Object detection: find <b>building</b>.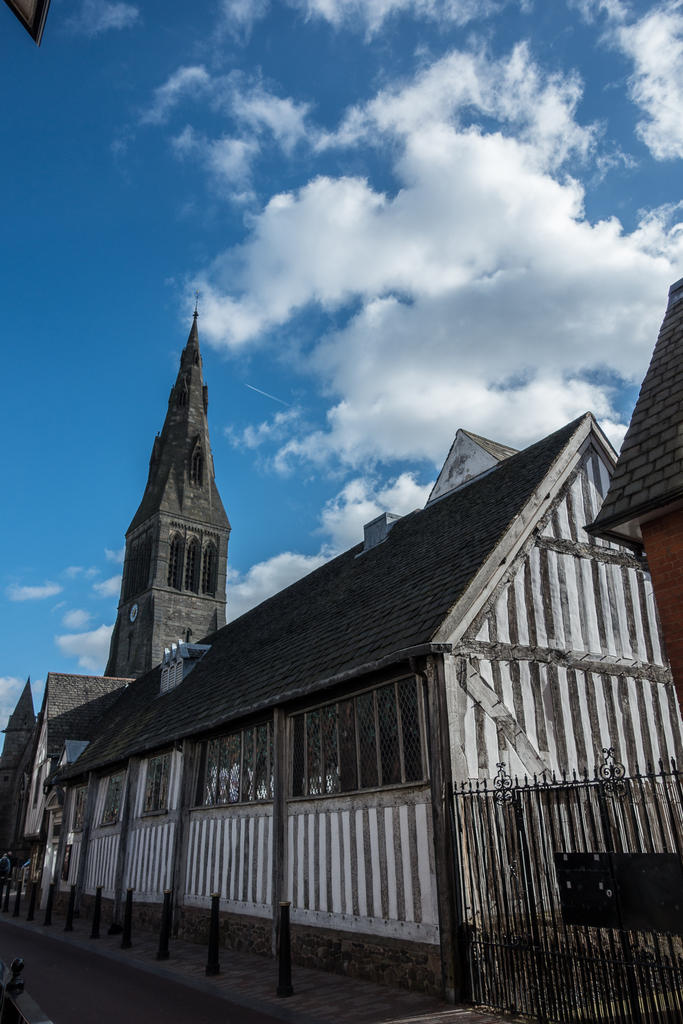
(0,283,682,1014).
